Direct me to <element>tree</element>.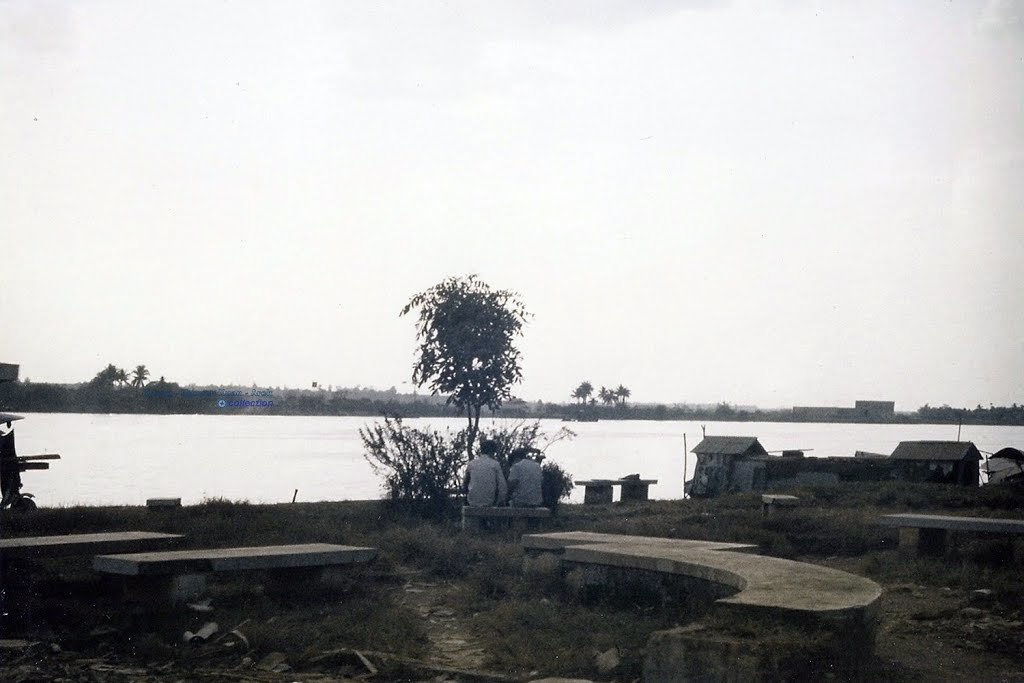
Direction: Rect(614, 379, 634, 408).
